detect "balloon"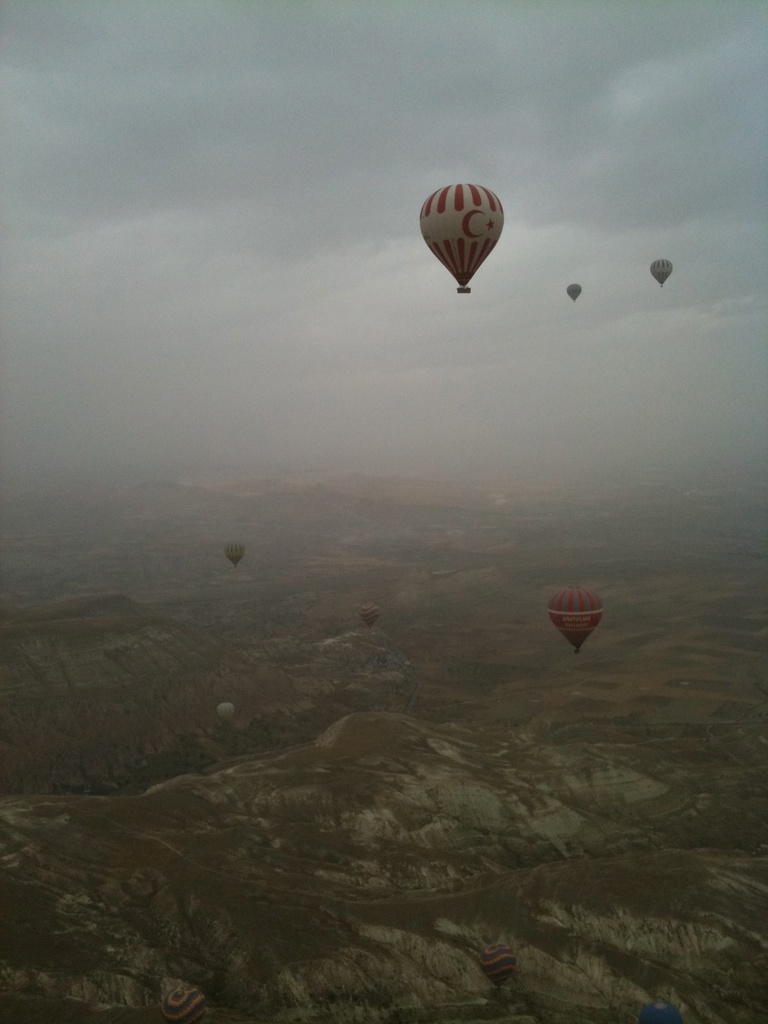
region(362, 600, 380, 628)
